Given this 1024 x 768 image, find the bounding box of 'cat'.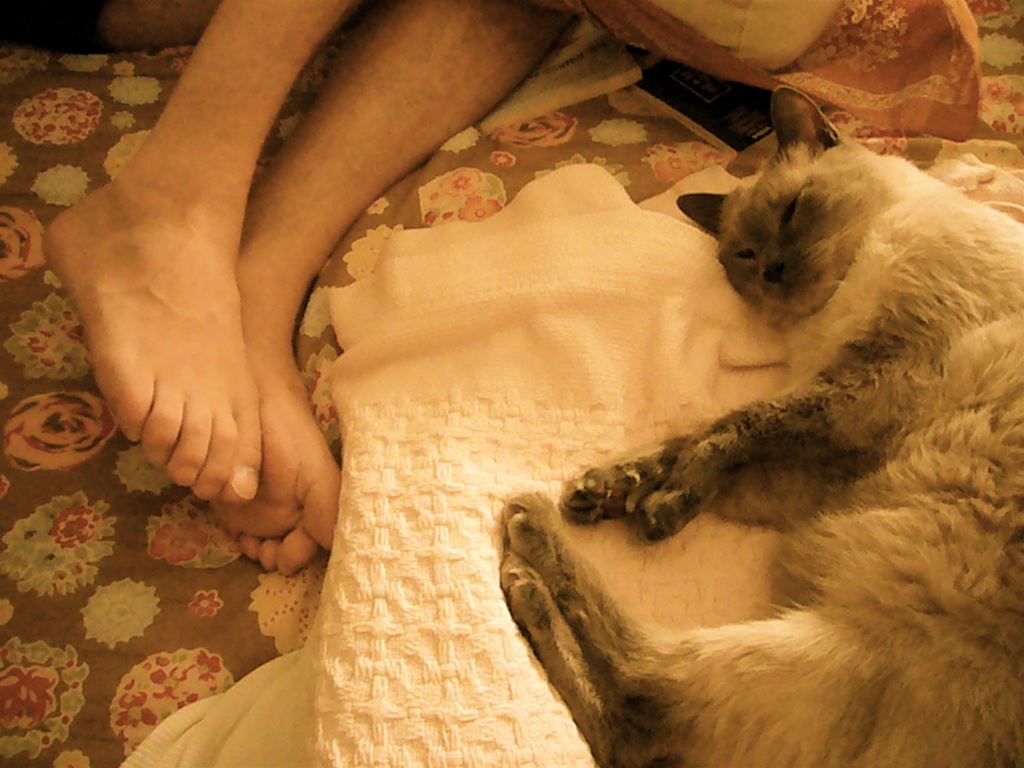
x1=494, y1=83, x2=1023, y2=767.
